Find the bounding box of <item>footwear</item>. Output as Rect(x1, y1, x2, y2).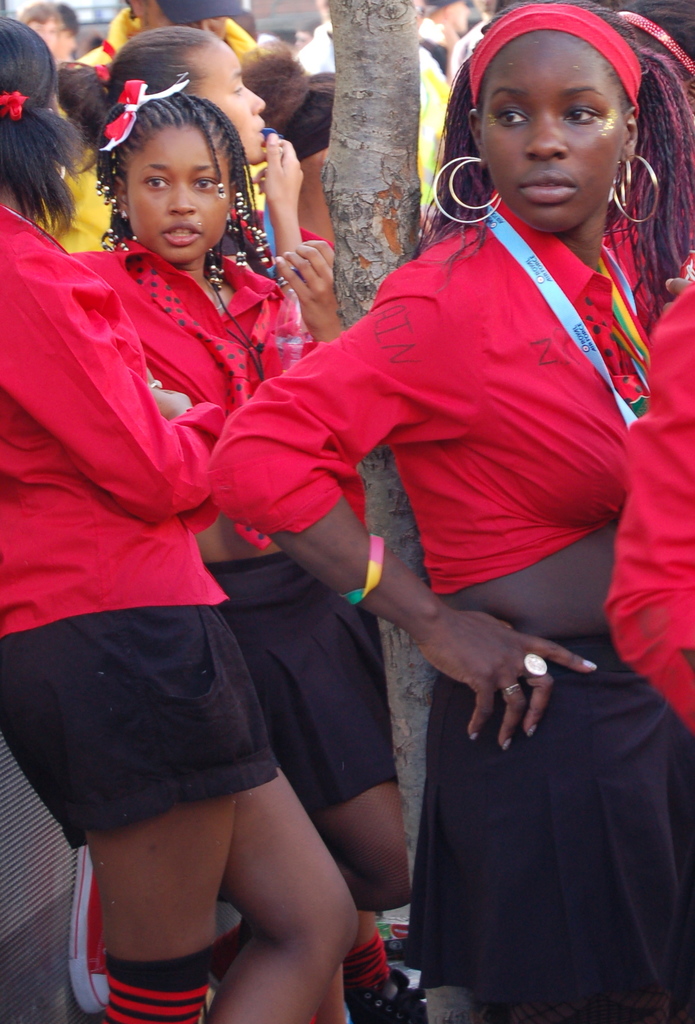
Rect(351, 969, 428, 1020).
